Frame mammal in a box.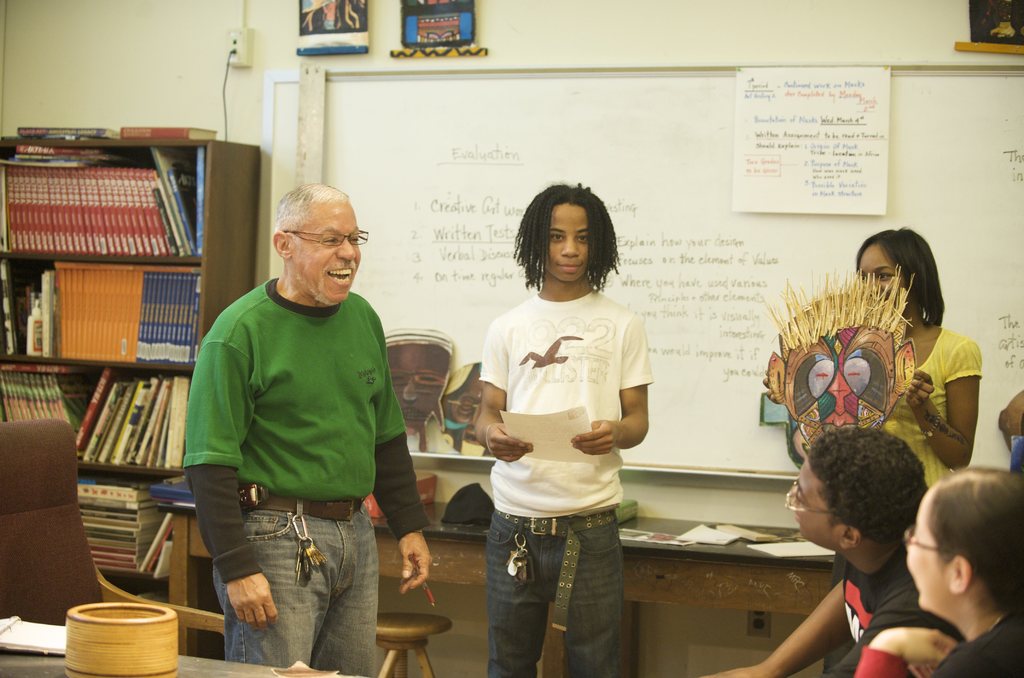
<bbox>988, 0, 1018, 41</bbox>.
